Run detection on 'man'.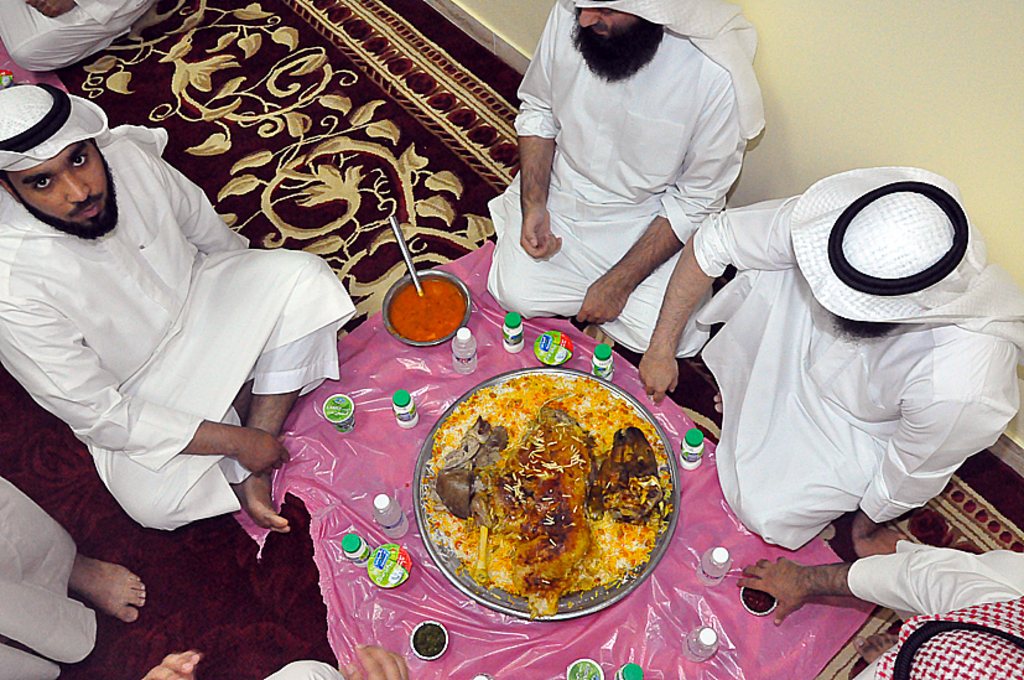
Result: 487 0 764 360.
